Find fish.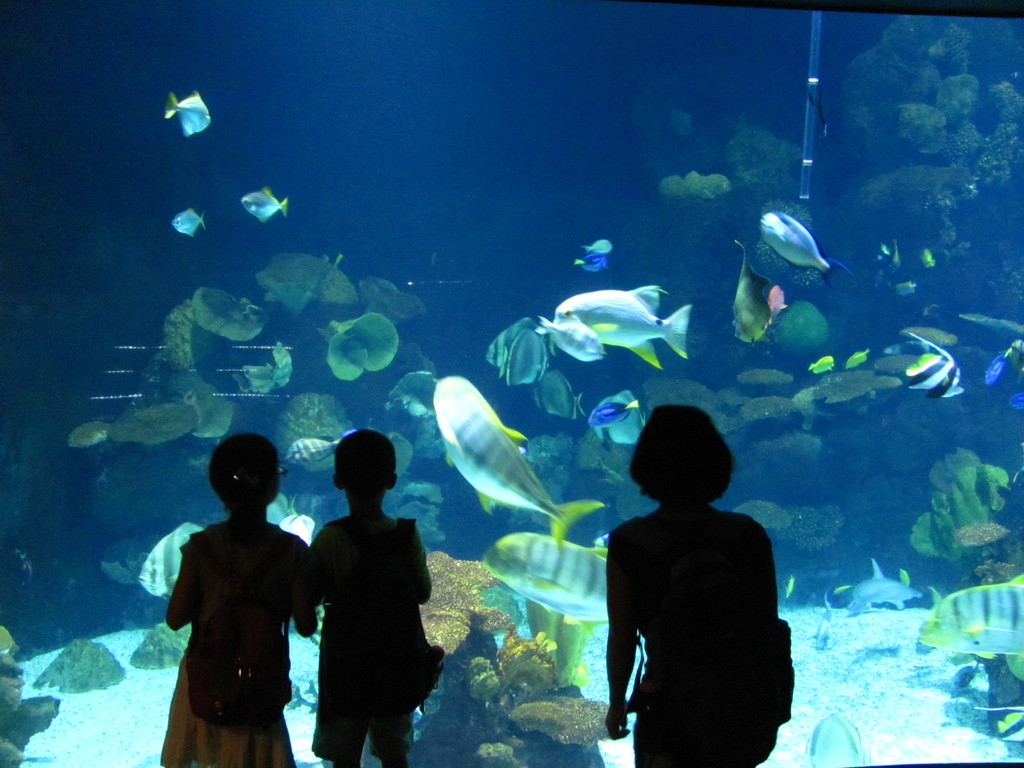
region(547, 285, 697, 362).
